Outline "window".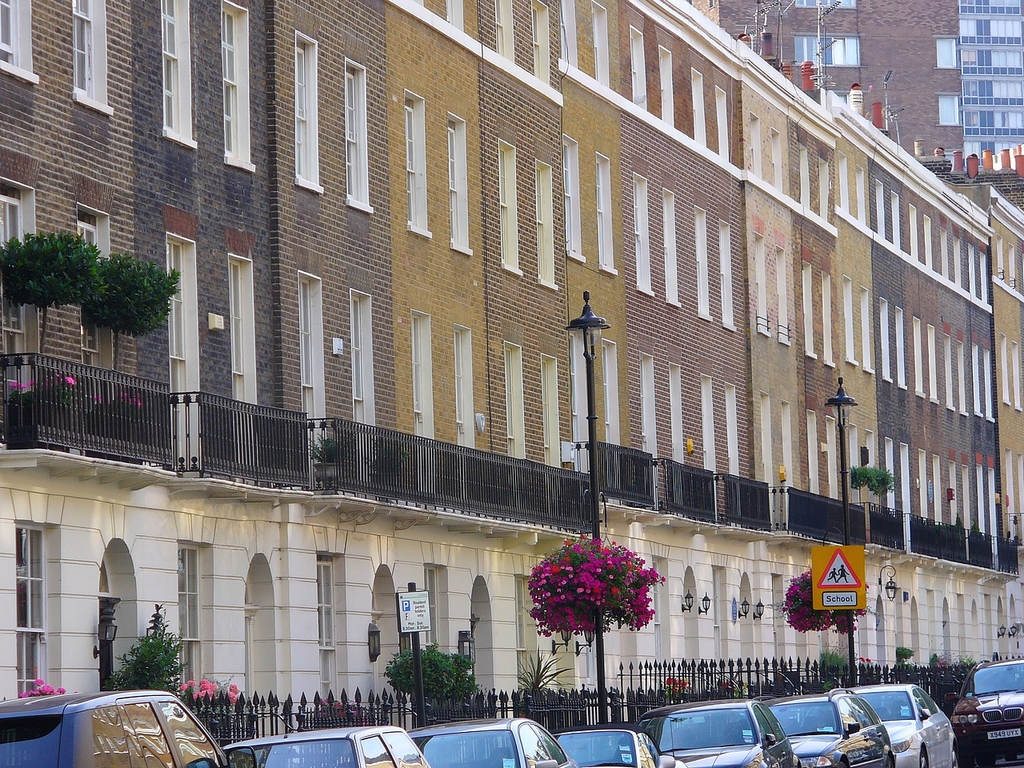
Outline: detection(936, 40, 958, 70).
